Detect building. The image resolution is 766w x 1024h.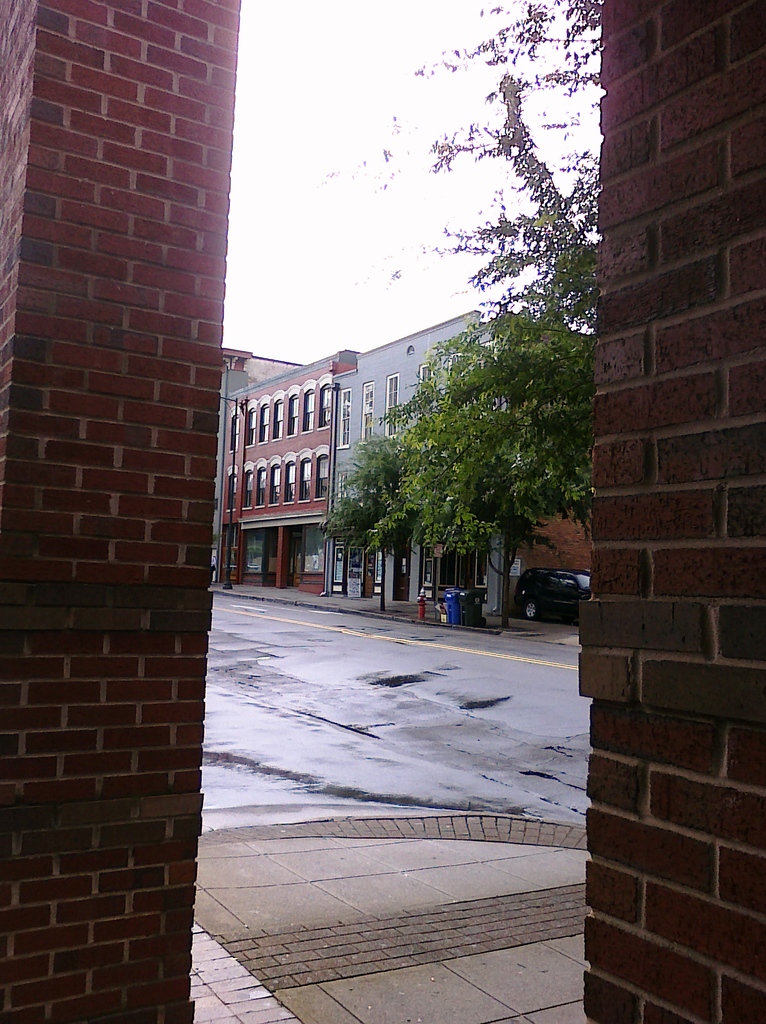
(left=336, top=311, right=533, bottom=612).
